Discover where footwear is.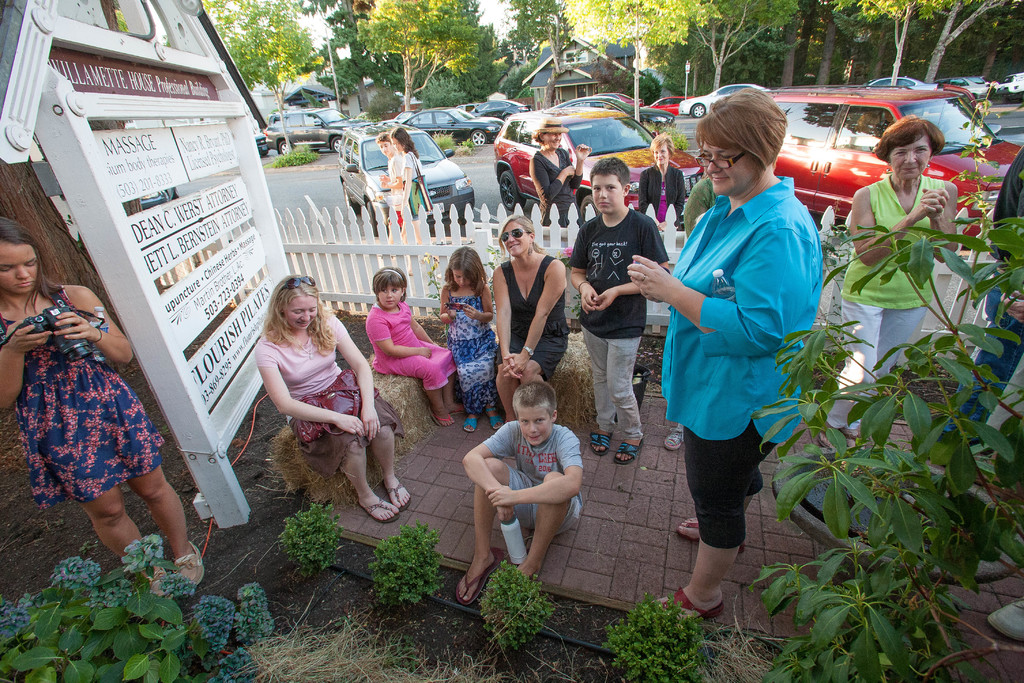
Discovered at x1=663 y1=424 x2=681 y2=453.
